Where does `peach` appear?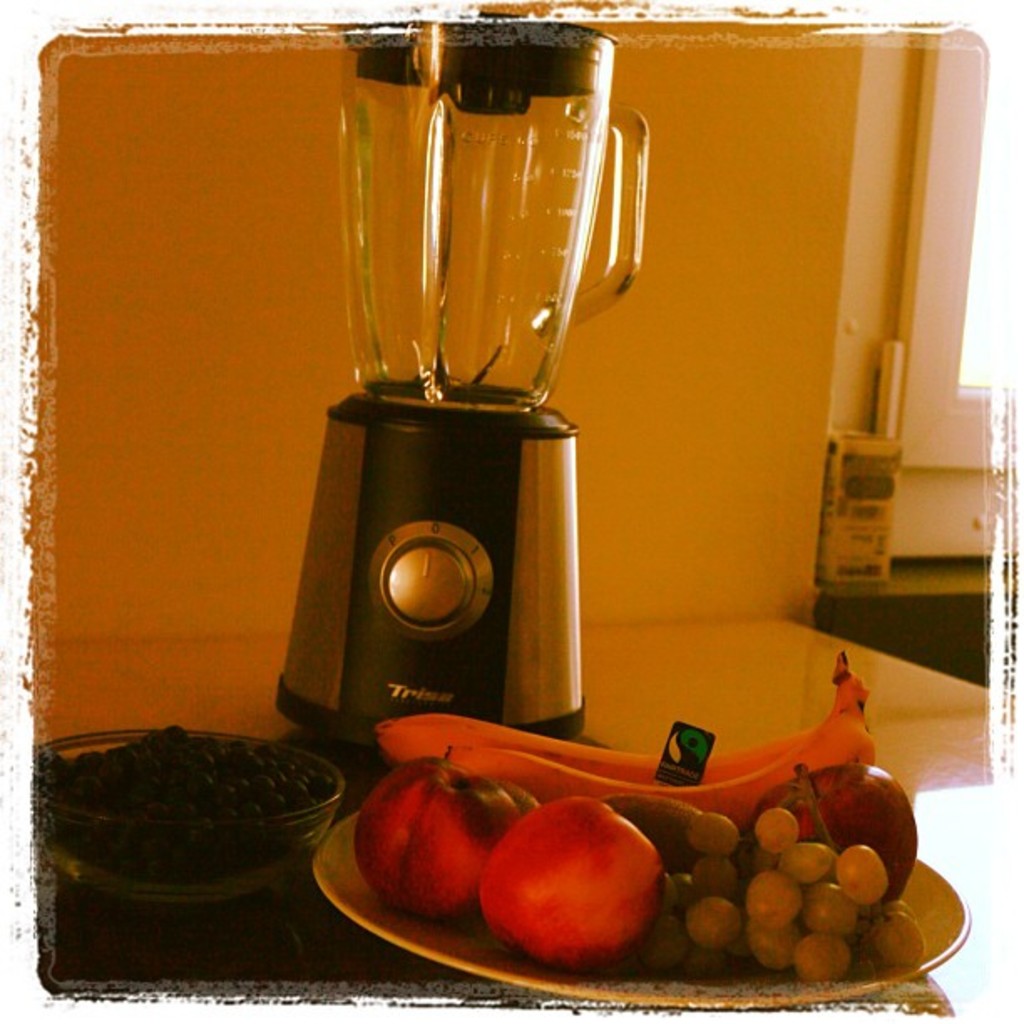
Appears at <box>355,750,537,925</box>.
